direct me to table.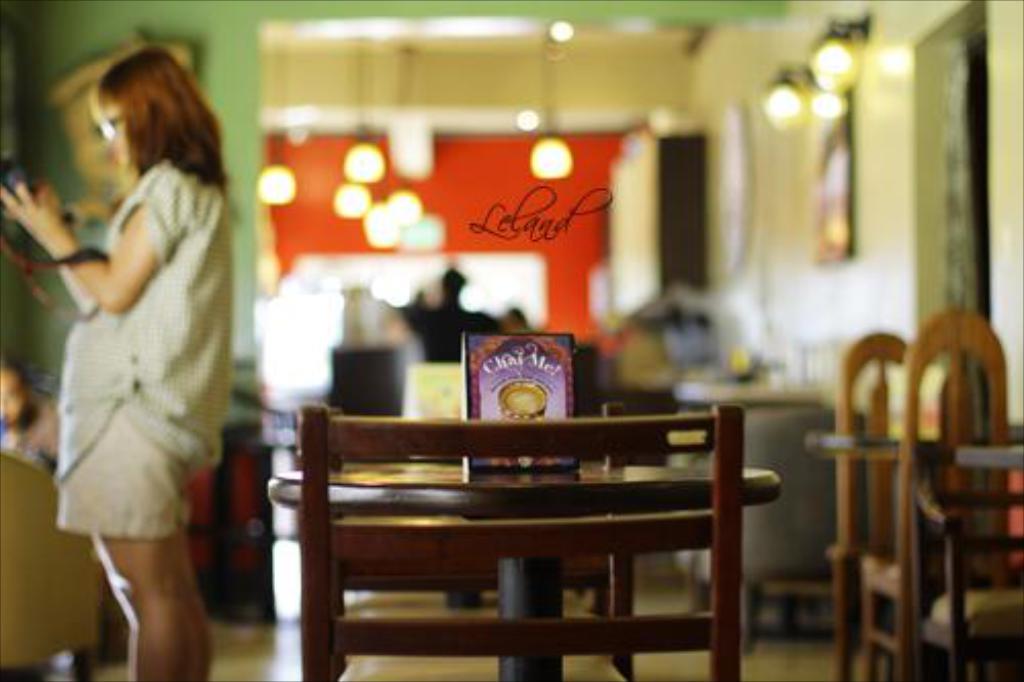
Direction: x1=270 y1=436 x2=786 y2=680.
